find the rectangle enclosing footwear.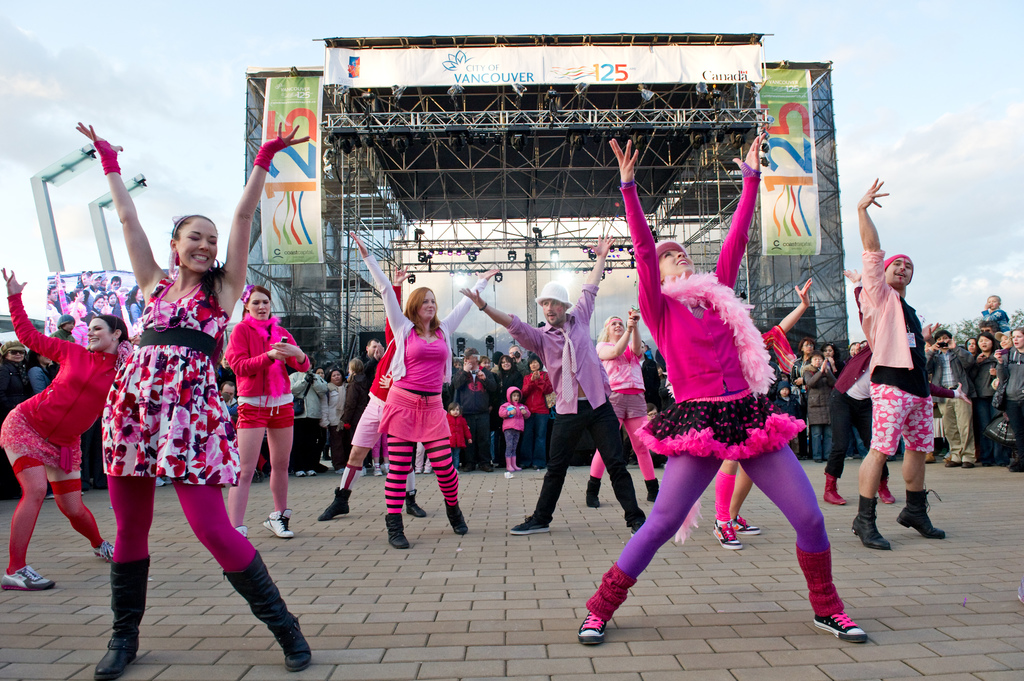
587 479 600 509.
